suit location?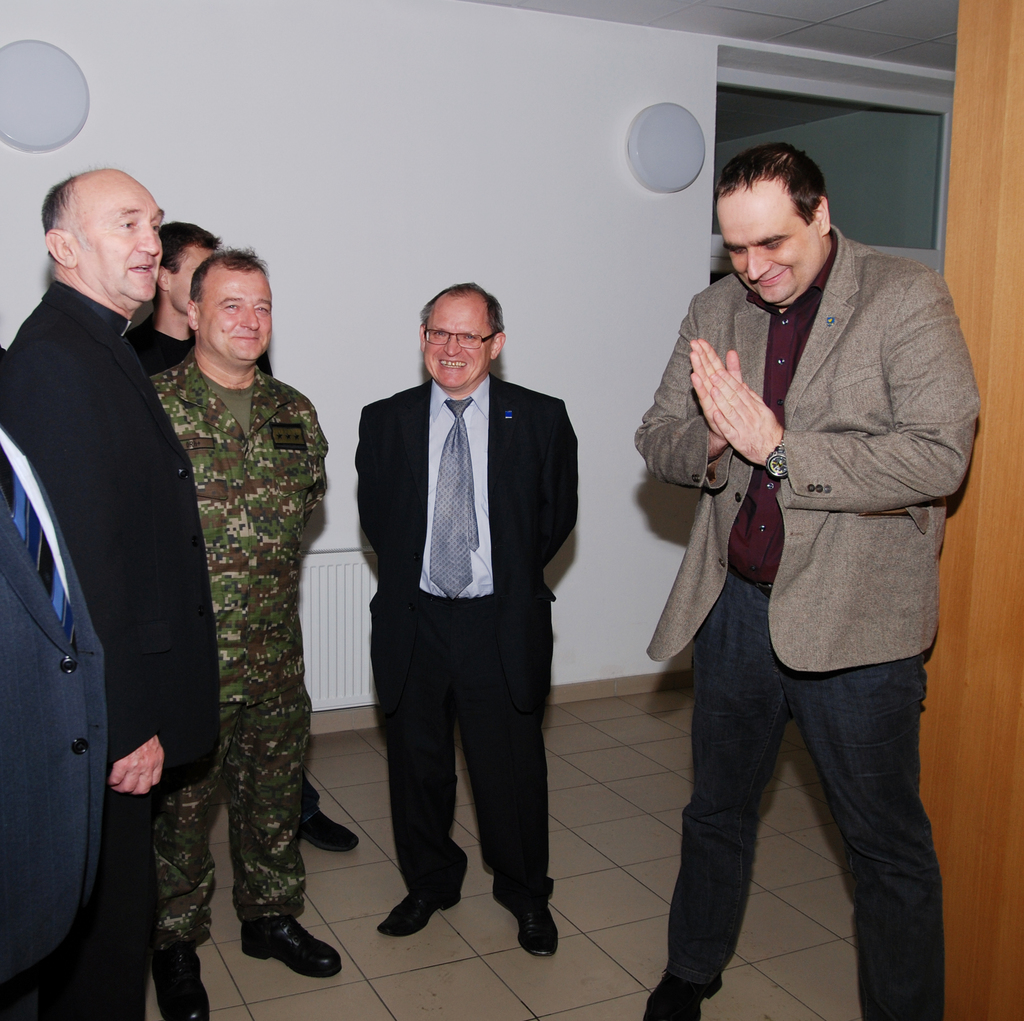
(x1=628, y1=222, x2=982, y2=1020)
